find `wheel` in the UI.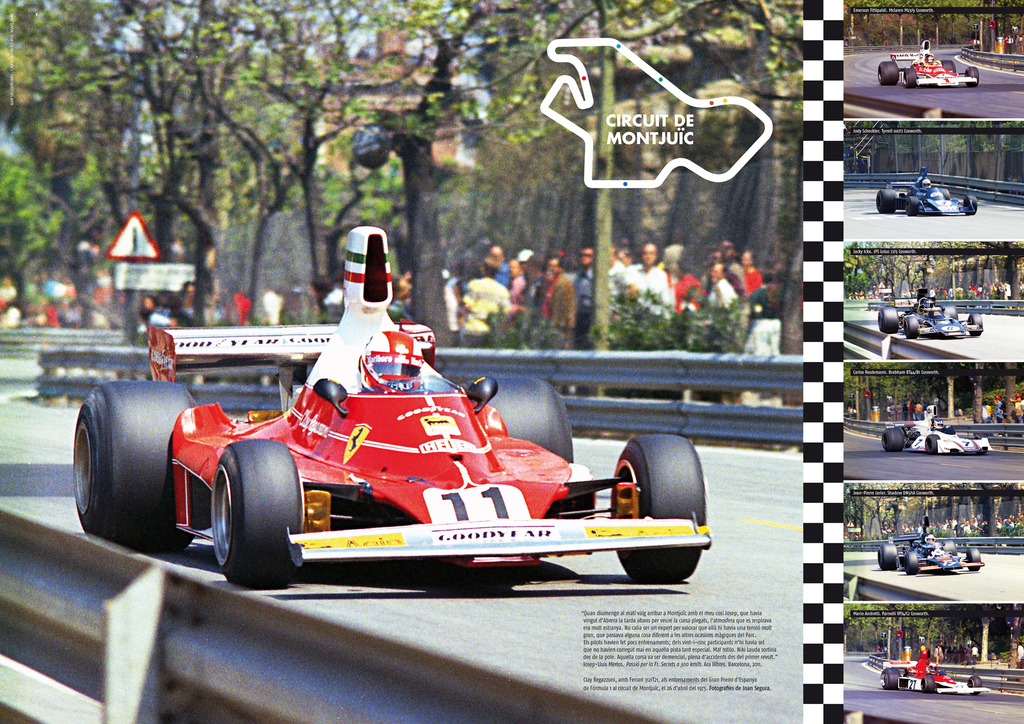
UI element at (left=945, top=61, right=956, bottom=74).
